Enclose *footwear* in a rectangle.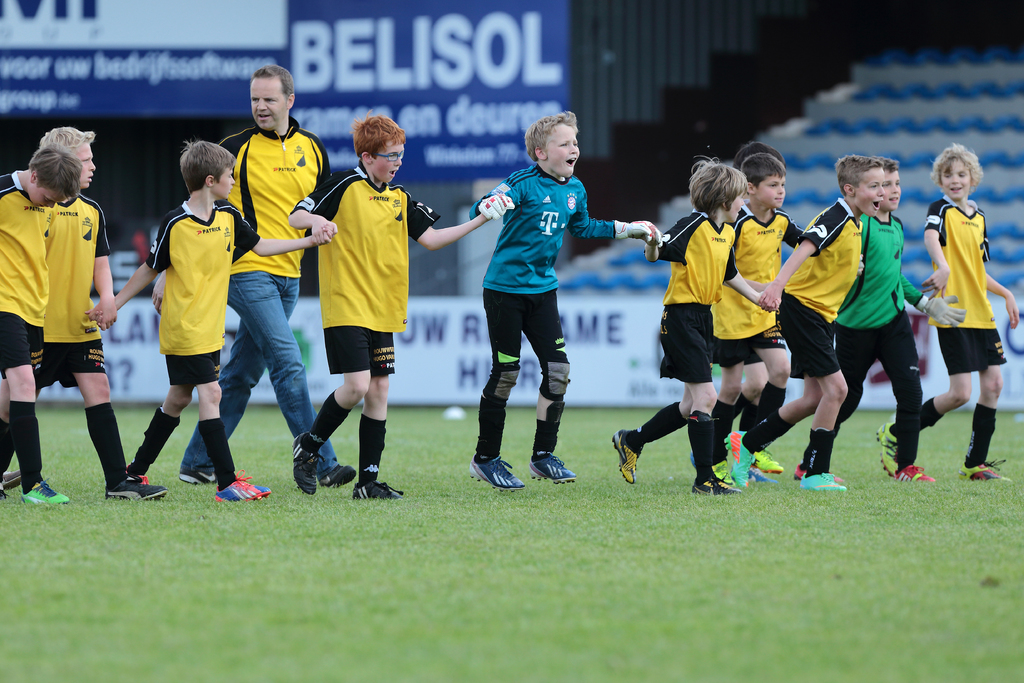
527,447,584,488.
